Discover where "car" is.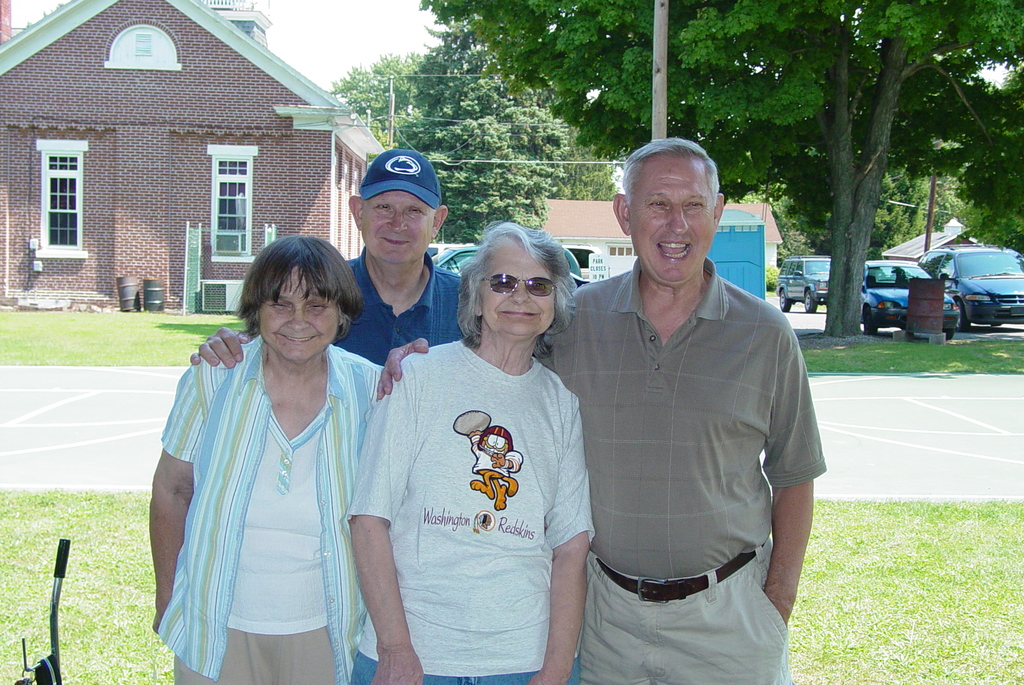
Discovered at Rect(775, 252, 836, 314).
